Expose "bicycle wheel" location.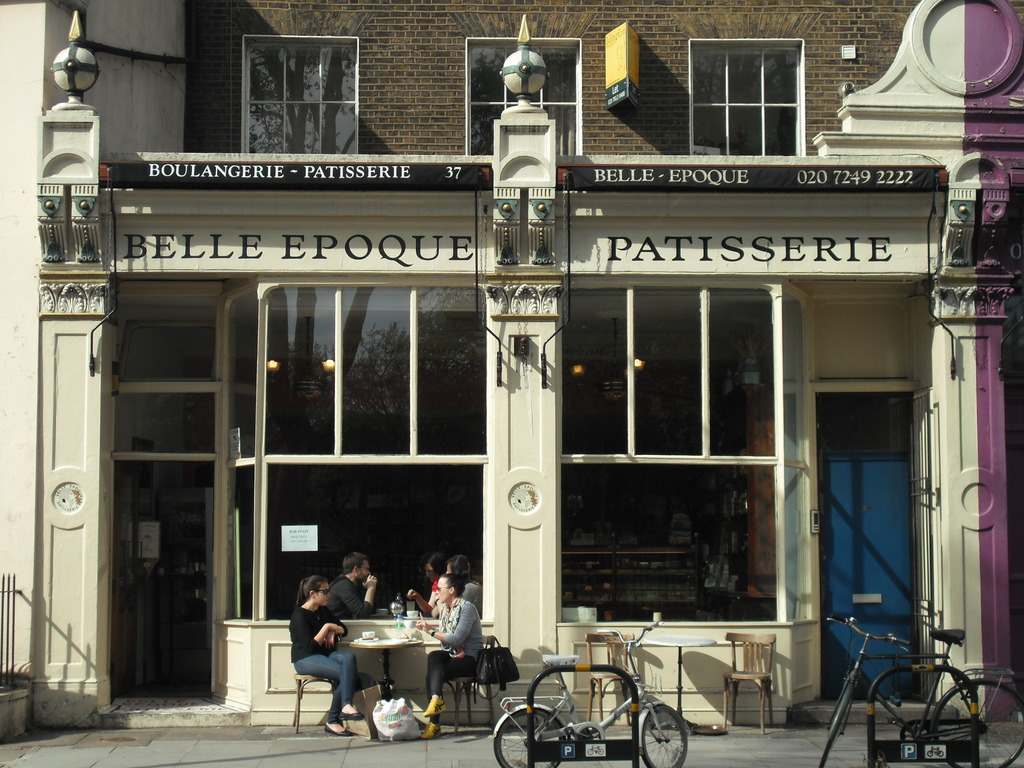
Exposed at {"x1": 639, "y1": 707, "x2": 688, "y2": 767}.
